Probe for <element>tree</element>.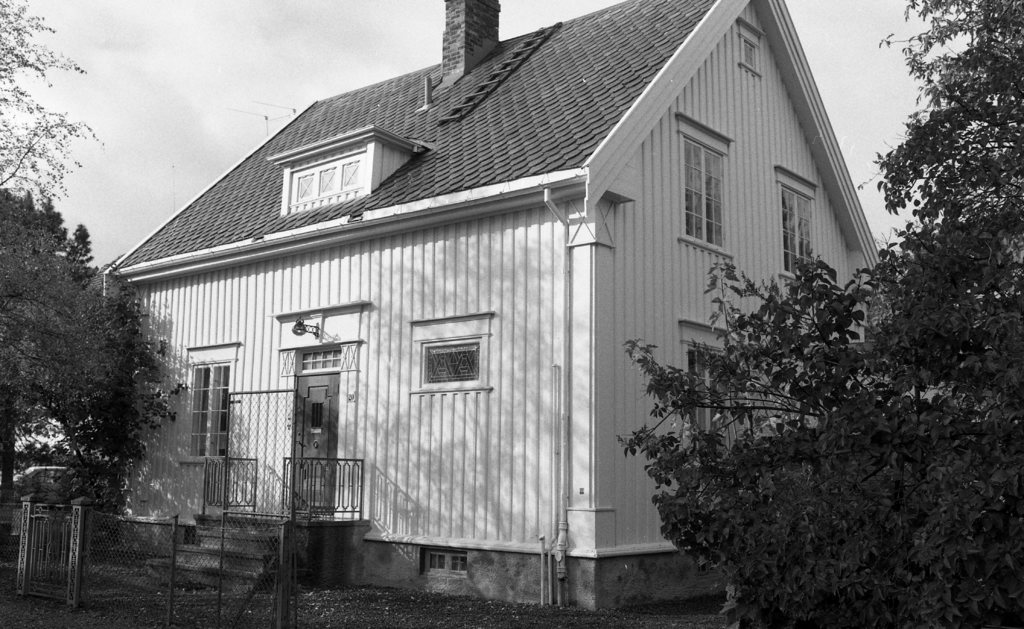
Probe result: x1=0 y1=0 x2=102 y2=199.
